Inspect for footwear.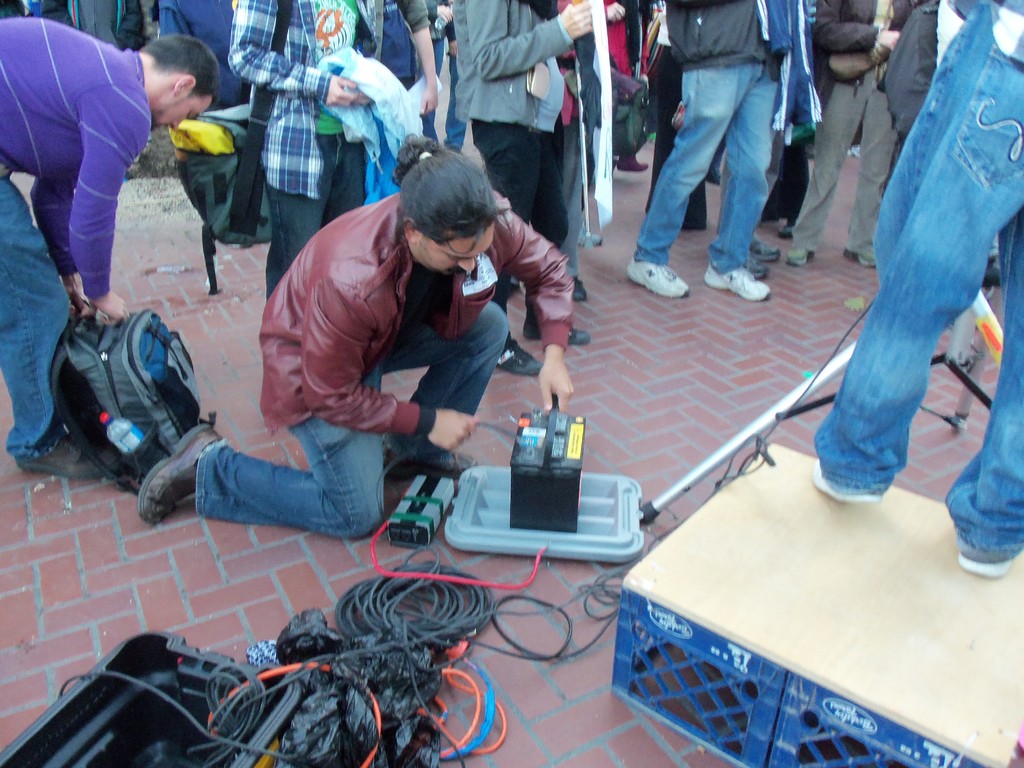
Inspection: left=625, top=243, right=689, bottom=299.
